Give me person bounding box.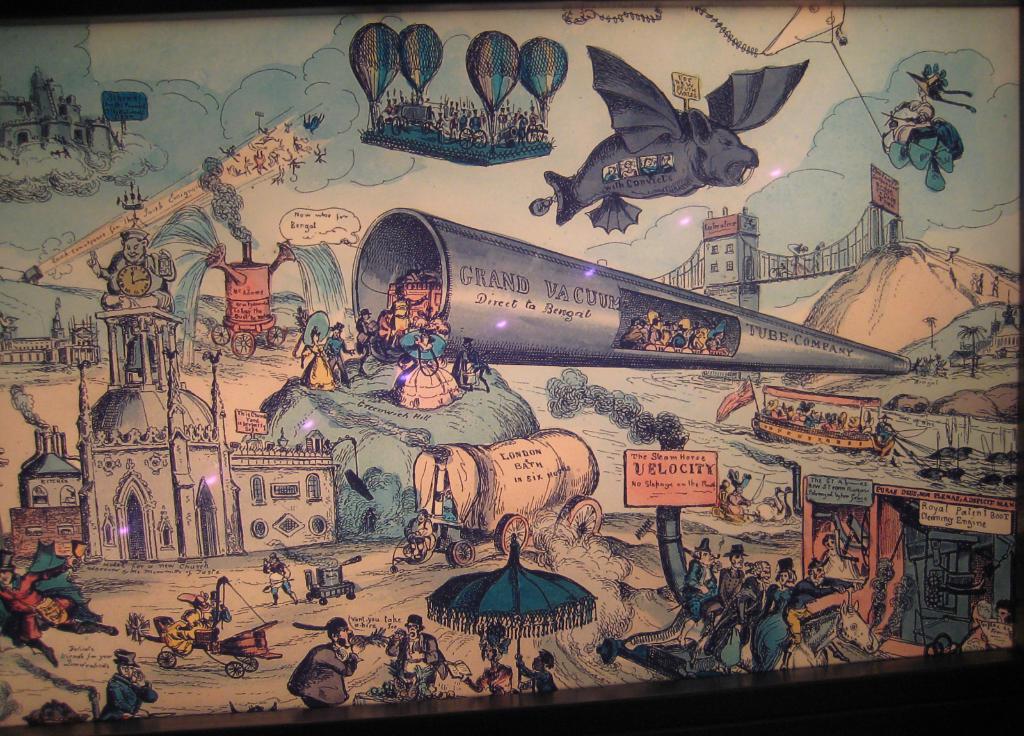
(left=263, top=554, right=297, bottom=609).
